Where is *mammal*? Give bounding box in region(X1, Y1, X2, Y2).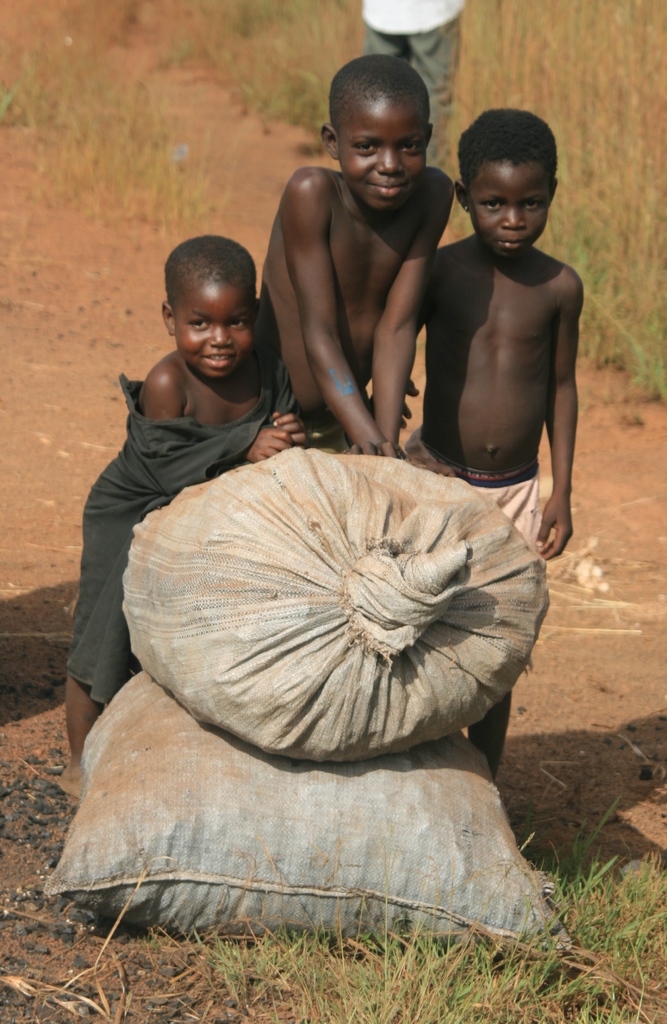
region(361, 0, 470, 168).
